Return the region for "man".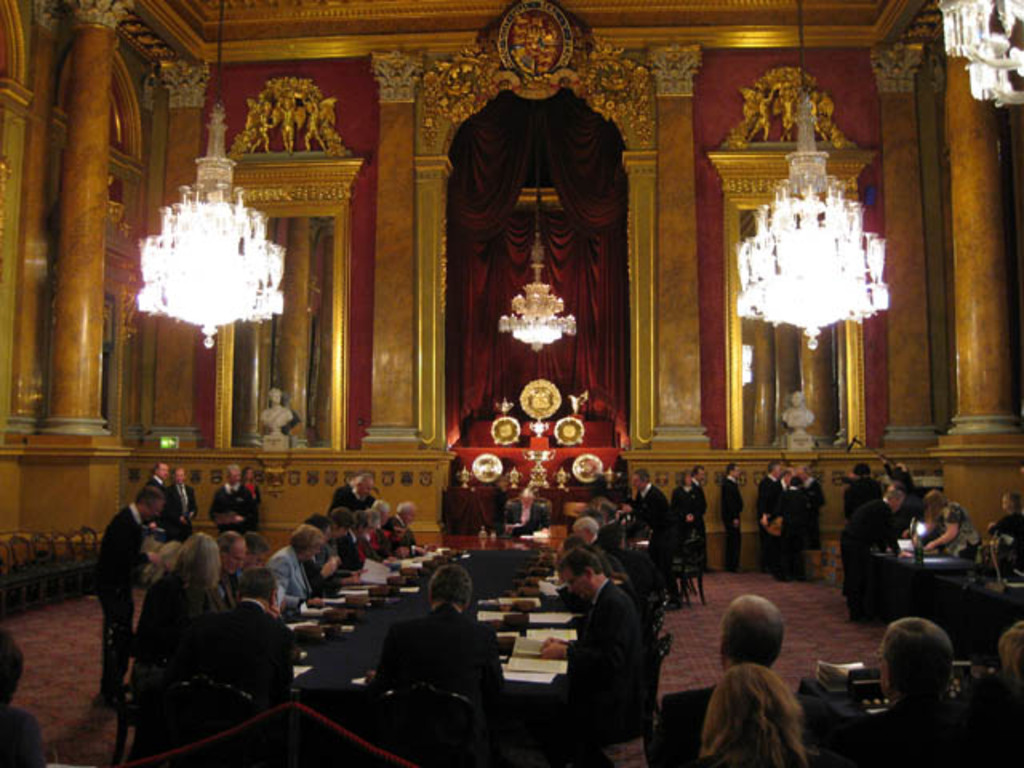
box=[322, 506, 355, 582].
